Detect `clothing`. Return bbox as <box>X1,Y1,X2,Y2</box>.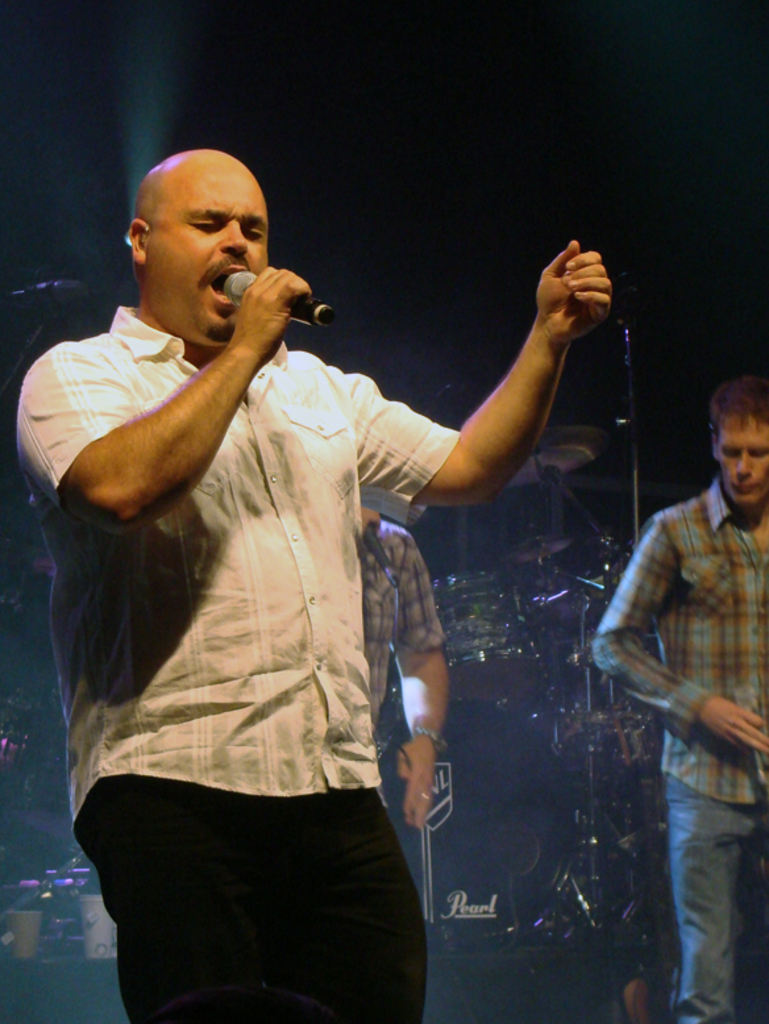
<box>11,308,458,1023</box>.
